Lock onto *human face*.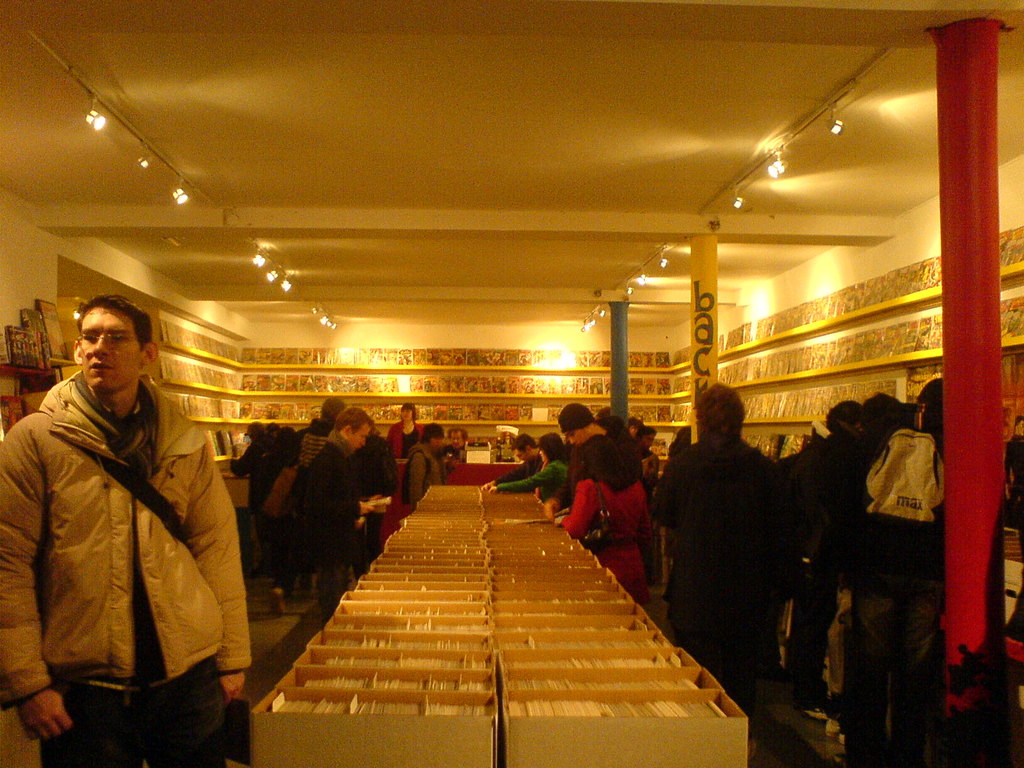
Locked: 449 431 466 450.
